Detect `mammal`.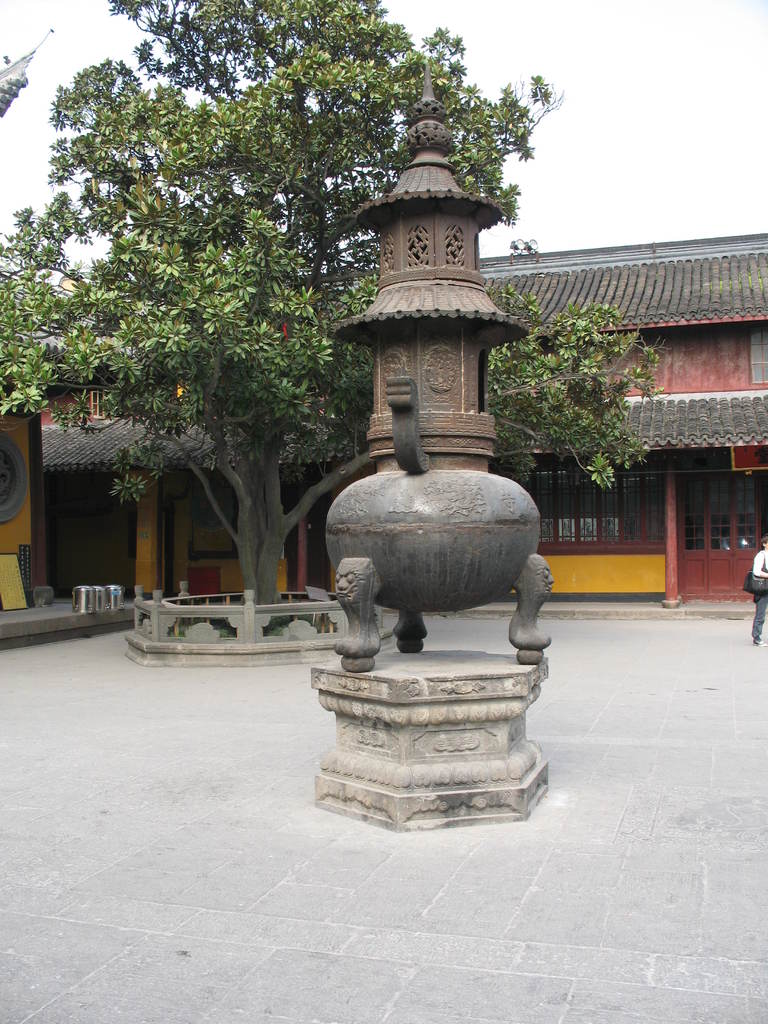
Detected at Rect(744, 529, 766, 639).
